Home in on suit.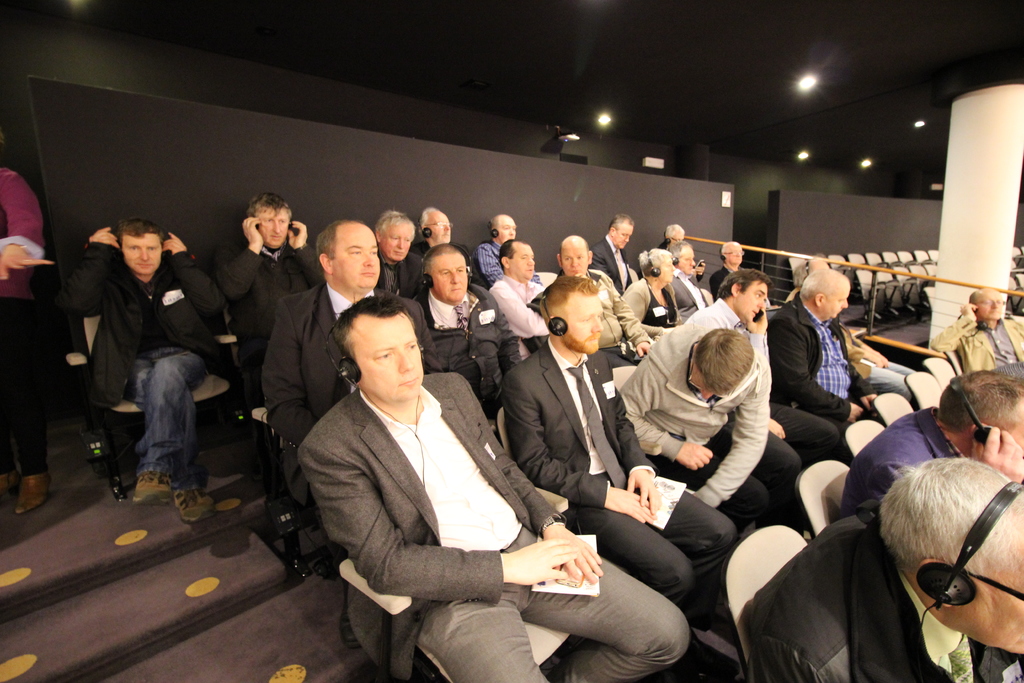
Homed in at (672,269,710,324).
